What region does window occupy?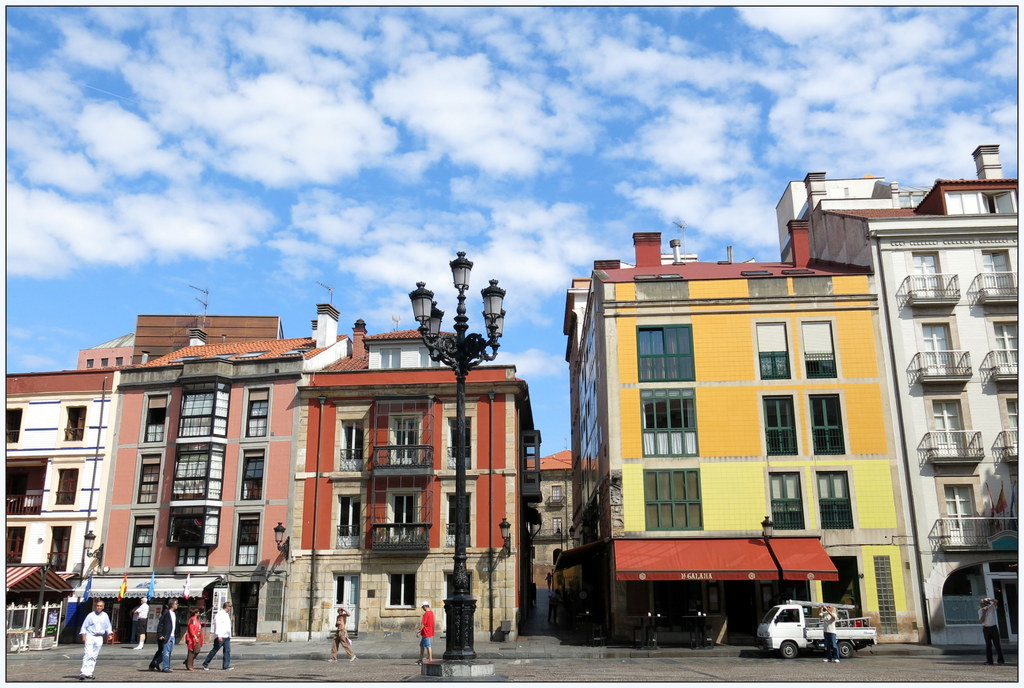
pyautogui.locateOnScreen(1004, 397, 1023, 454).
